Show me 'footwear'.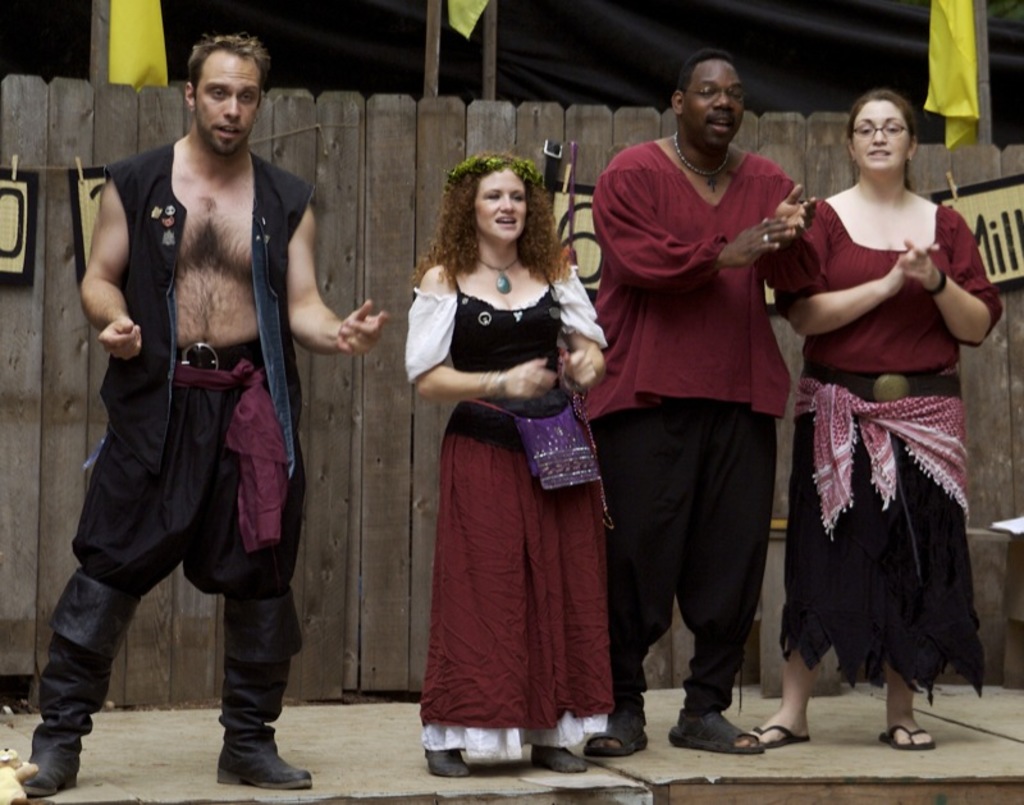
'footwear' is here: bbox=(4, 728, 90, 804).
